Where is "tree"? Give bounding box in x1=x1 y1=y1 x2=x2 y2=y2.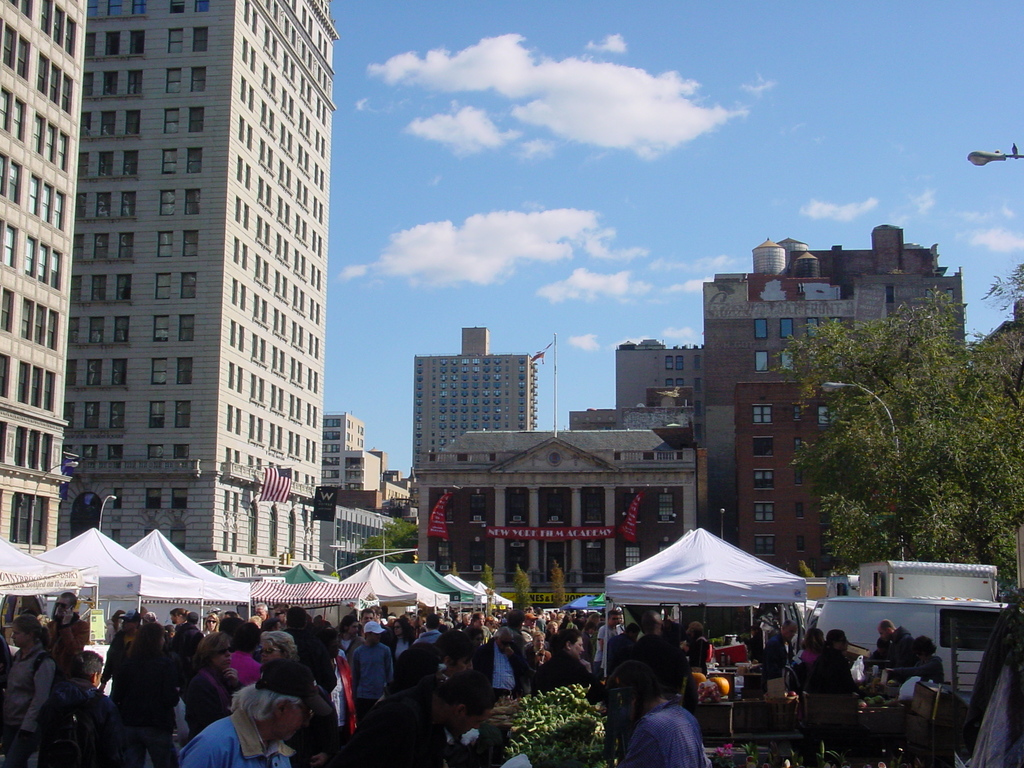
x1=780 y1=273 x2=995 y2=585.
